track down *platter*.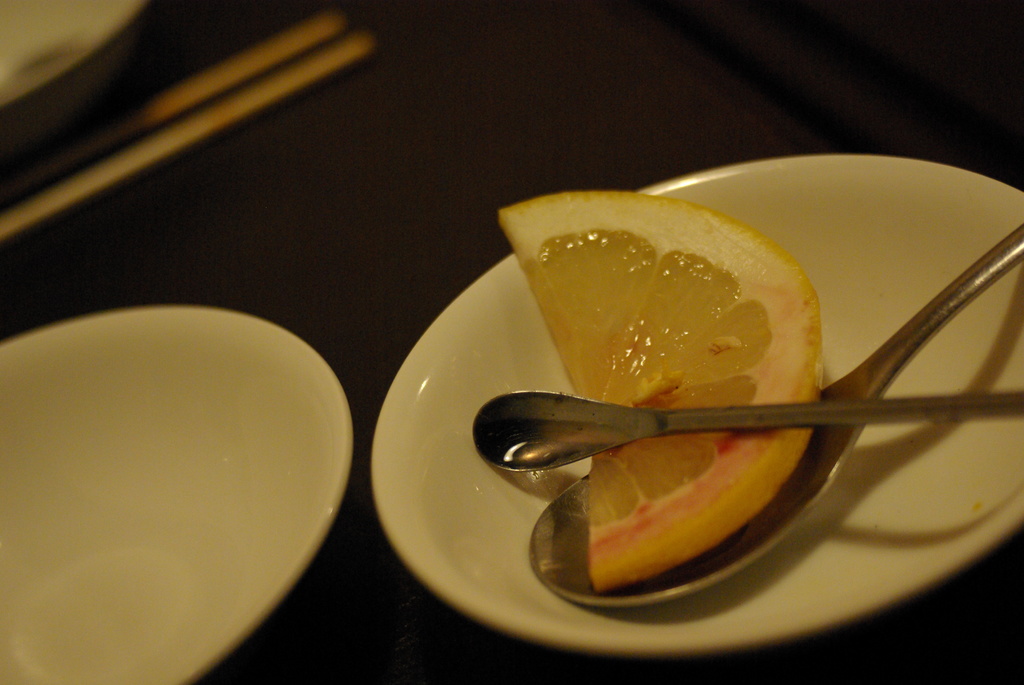
Tracked to {"left": 372, "top": 150, "right": 1023, "bottom": 658}.
